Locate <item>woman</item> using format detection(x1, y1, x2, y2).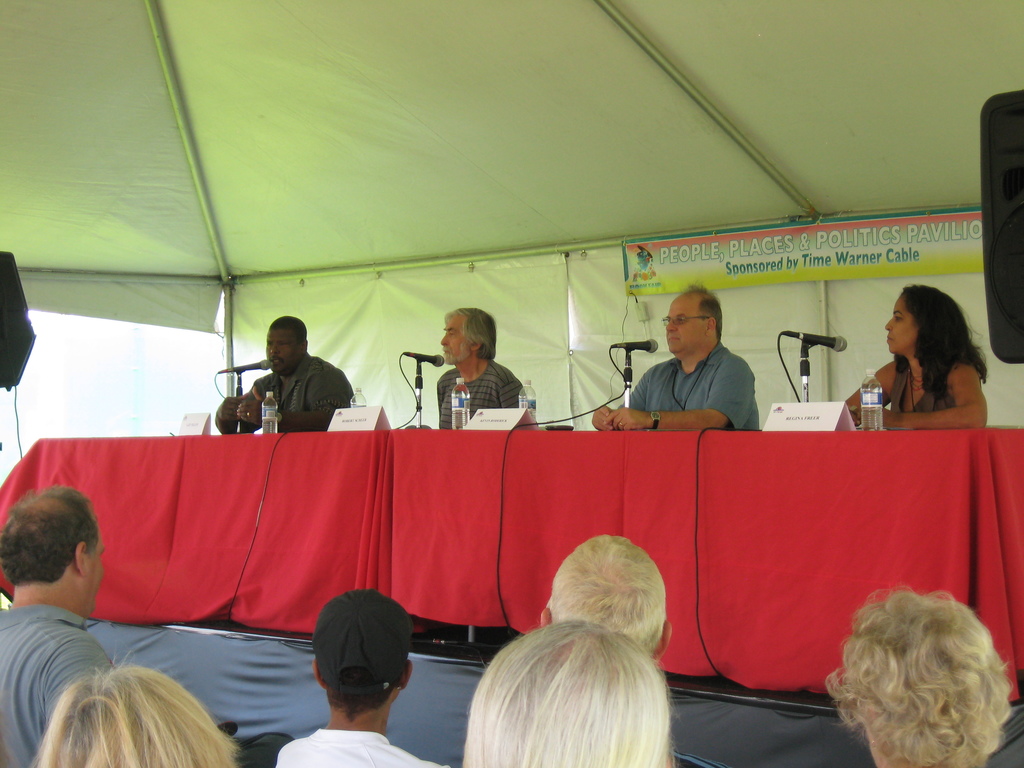
detection(831, 598, 1005, 767).
